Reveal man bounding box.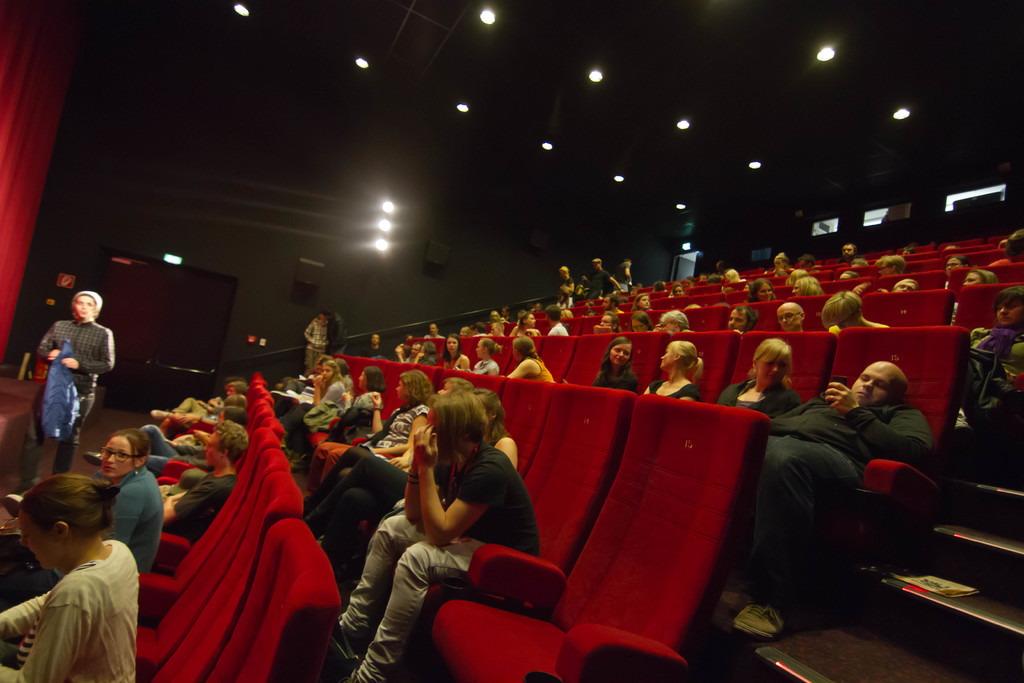
Revealed: BBox(841, 241, 866, 268).
